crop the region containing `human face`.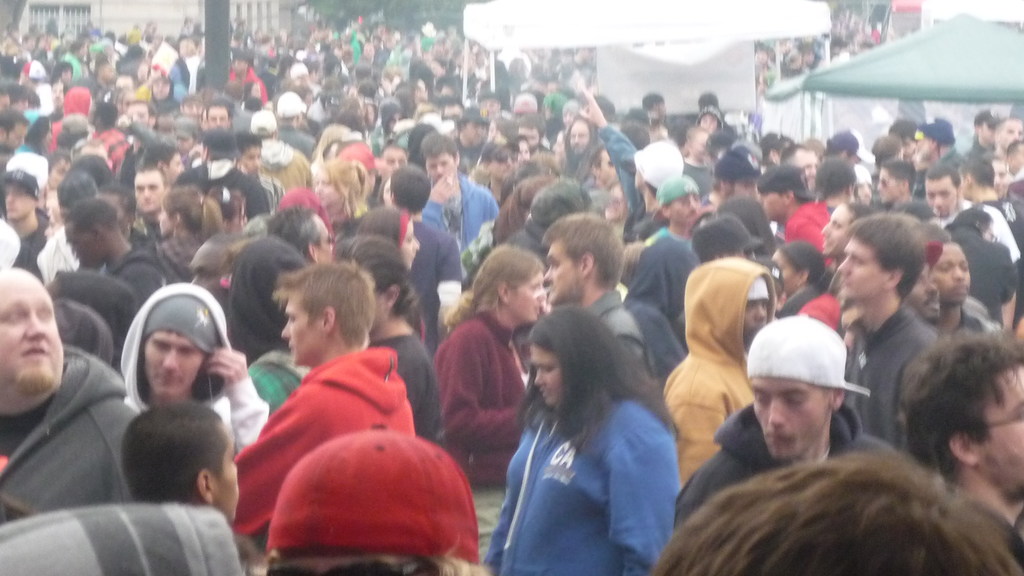
Crop region: region(525, 280, 543, 317).
